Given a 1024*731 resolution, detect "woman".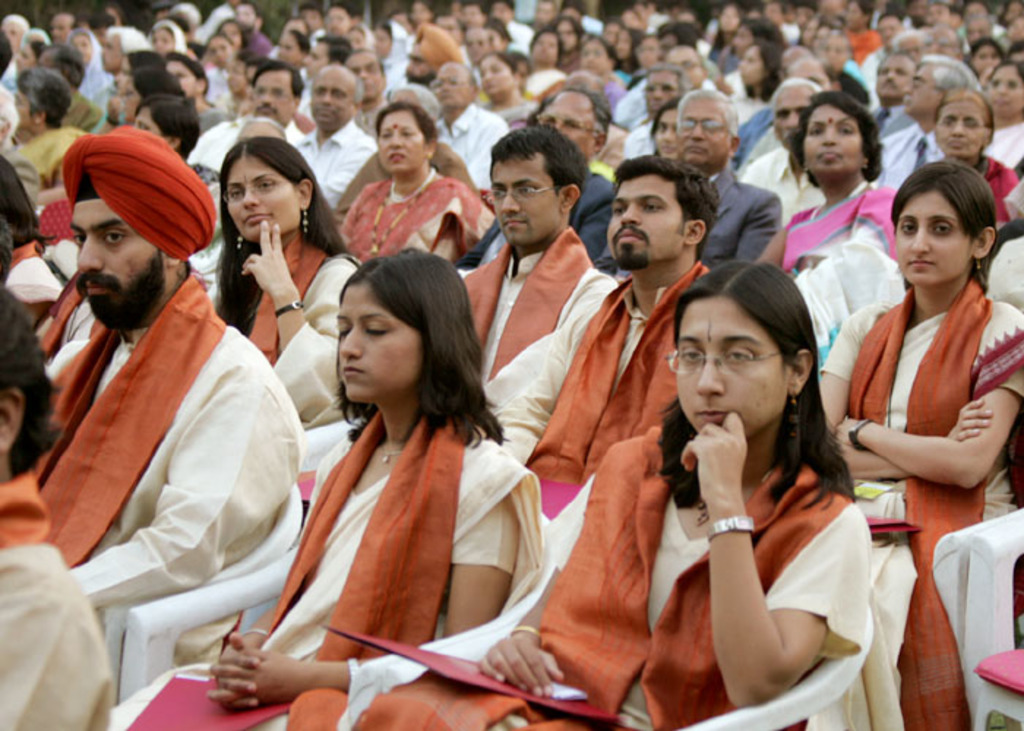
locate(477, 50, 535, 129).
